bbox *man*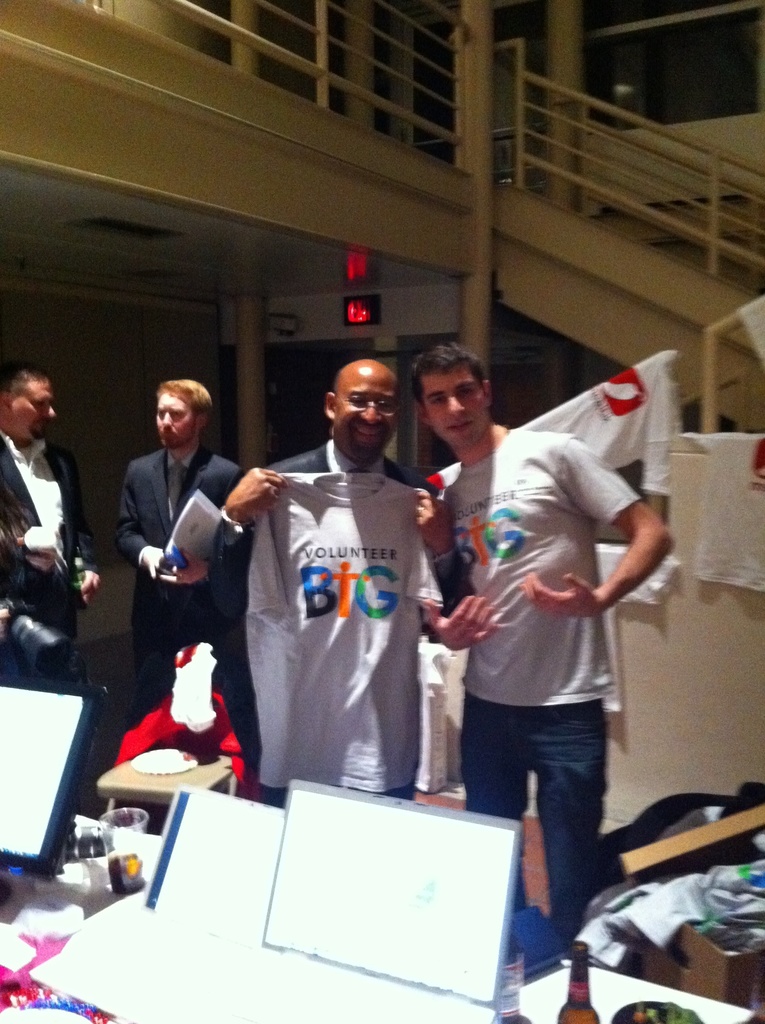
115,375,253,774
